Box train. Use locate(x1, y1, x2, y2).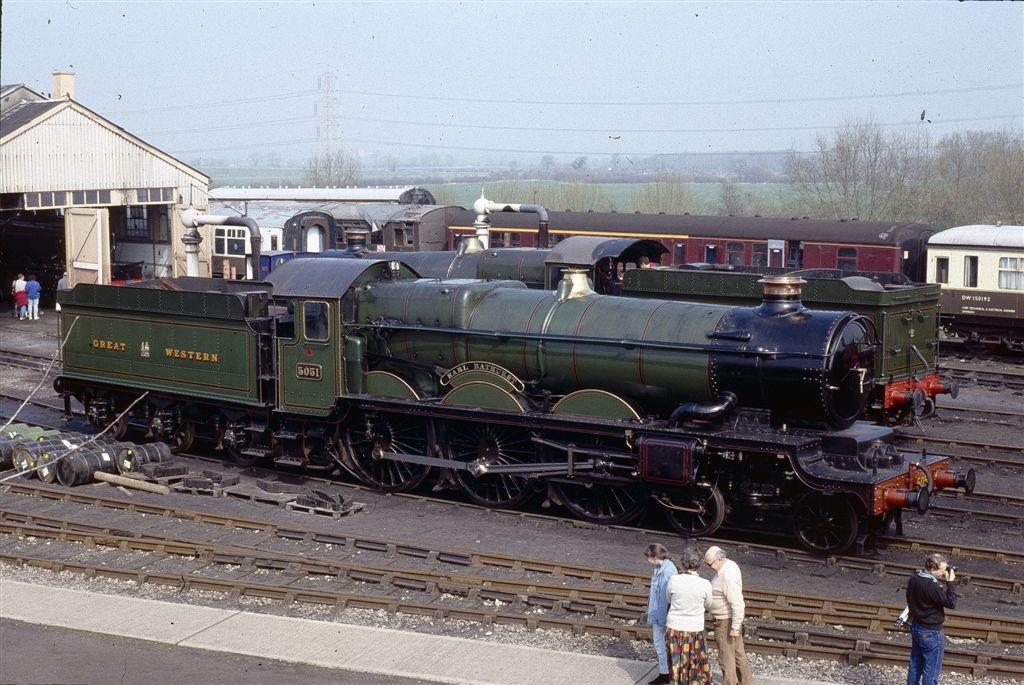
locate(257, 233, 957, 428).
